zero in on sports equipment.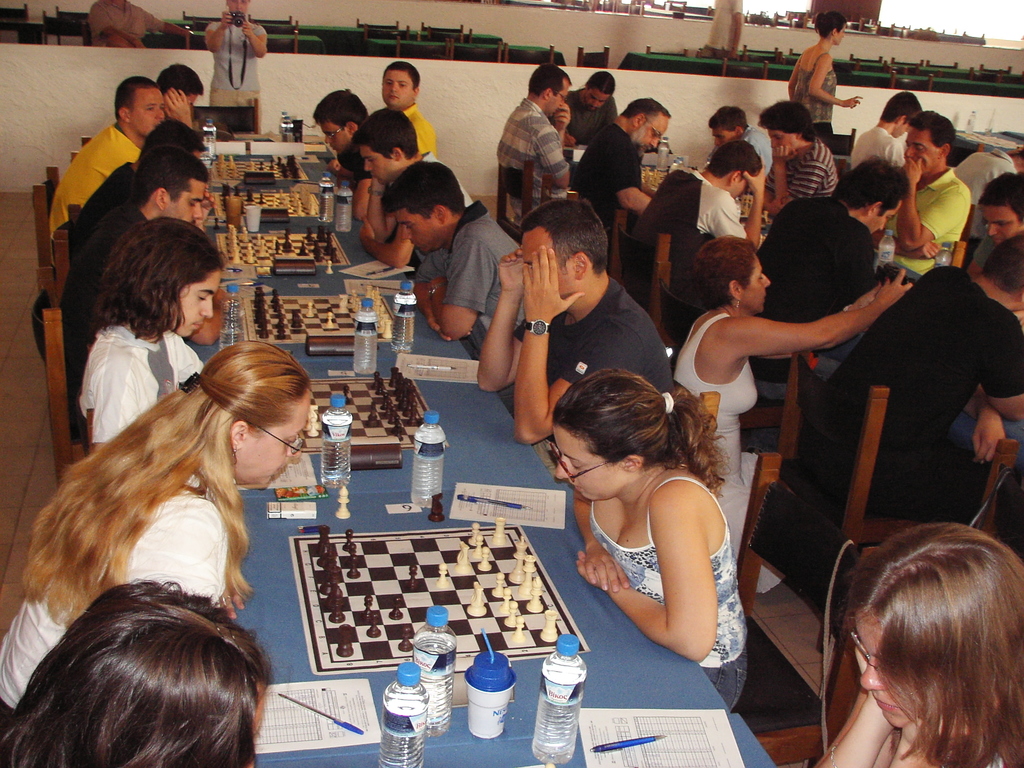
Zeroed in: {"x1": 430, "y1": 490, "x2": 443, "y2": 516}.
